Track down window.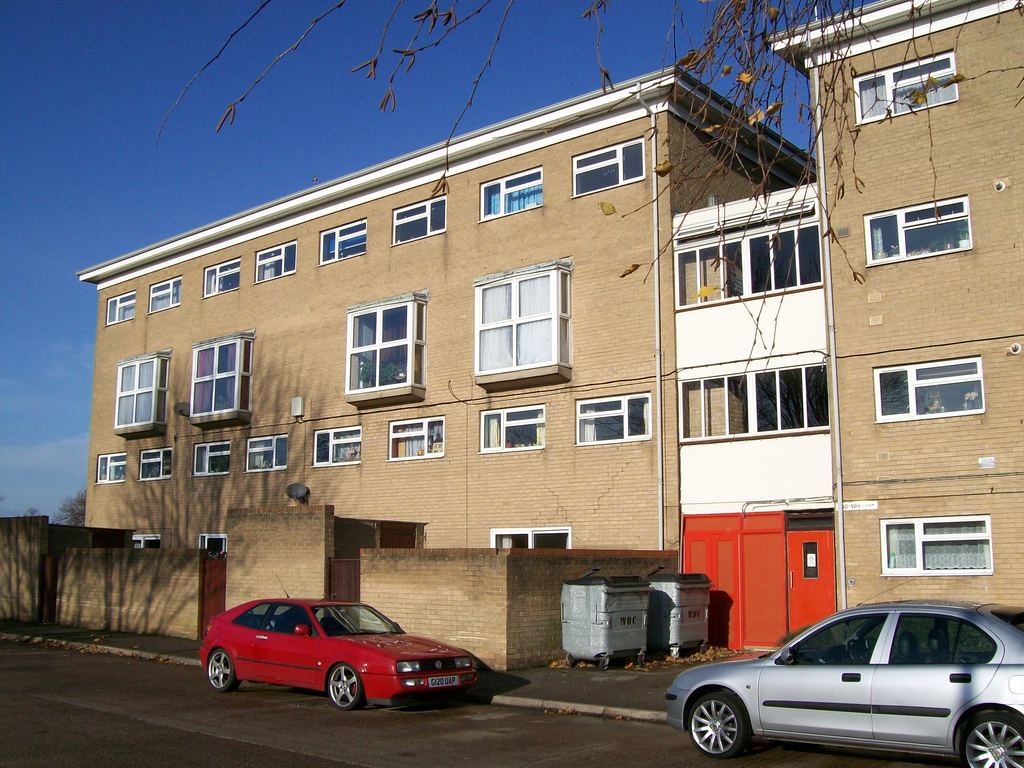
Tracked to 193/444/228/474.
